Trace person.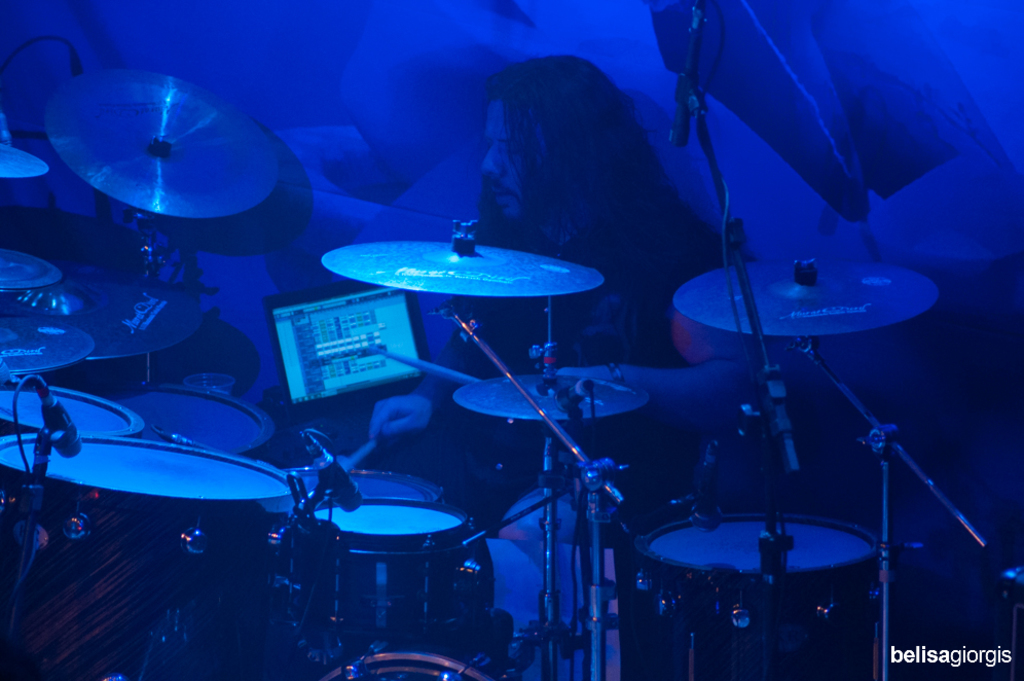
Traced to <bbox>361, 45, 768, 546</bbox>.
